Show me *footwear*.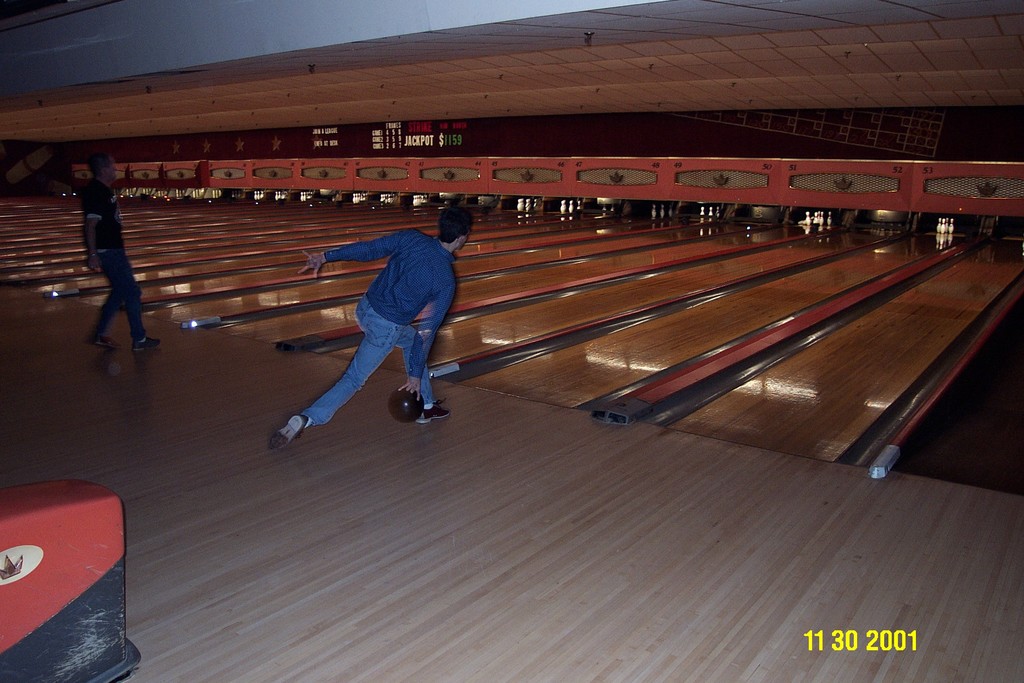
*footwear* is here: x1=265 y1=415 x2=308 y2=449.
